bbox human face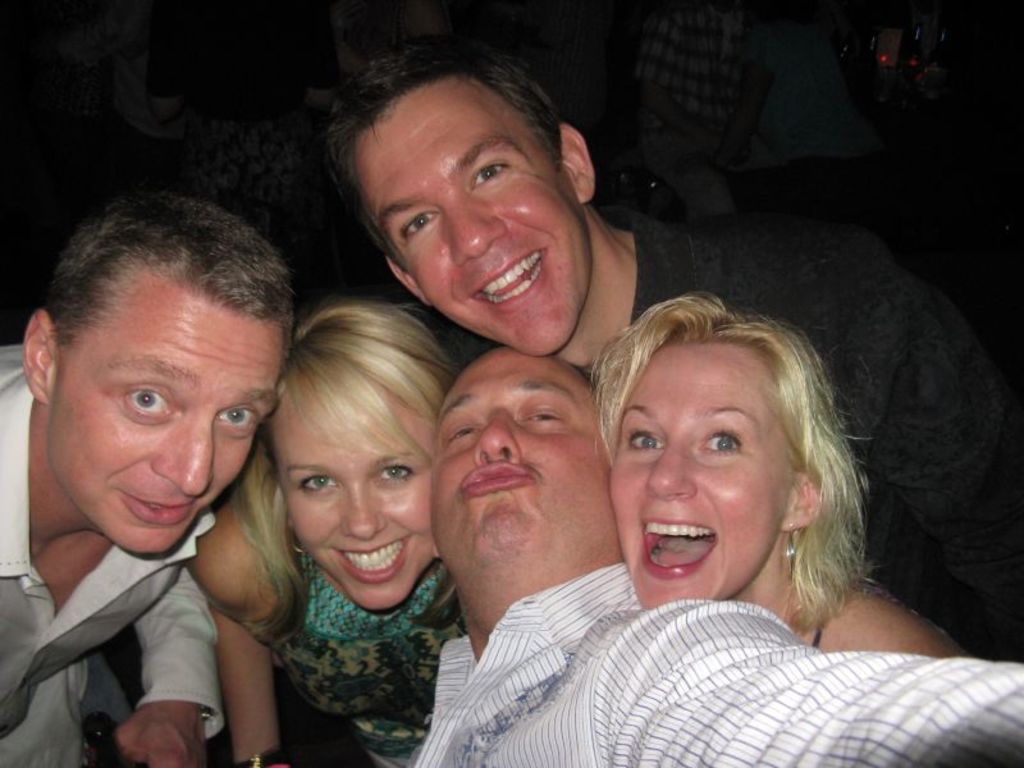
421,348,613,622
